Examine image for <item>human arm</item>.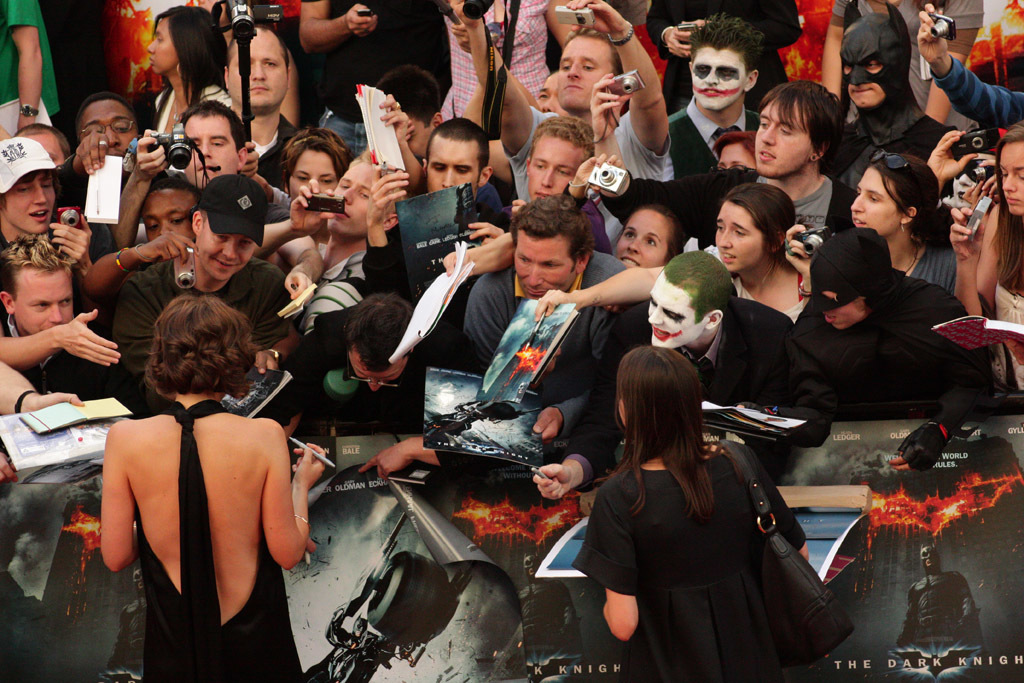
Examination result: pyautogui.locateOnScreen(0, 307, 129, 373).
